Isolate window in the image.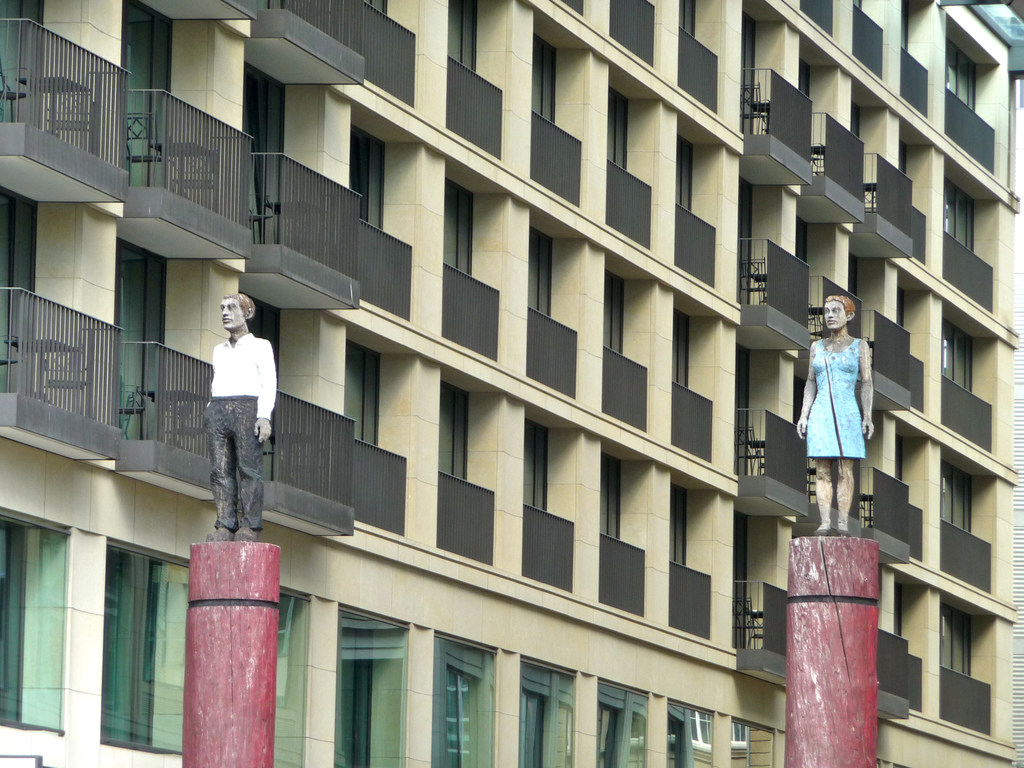
Isolated region: 678,132,692,211.
